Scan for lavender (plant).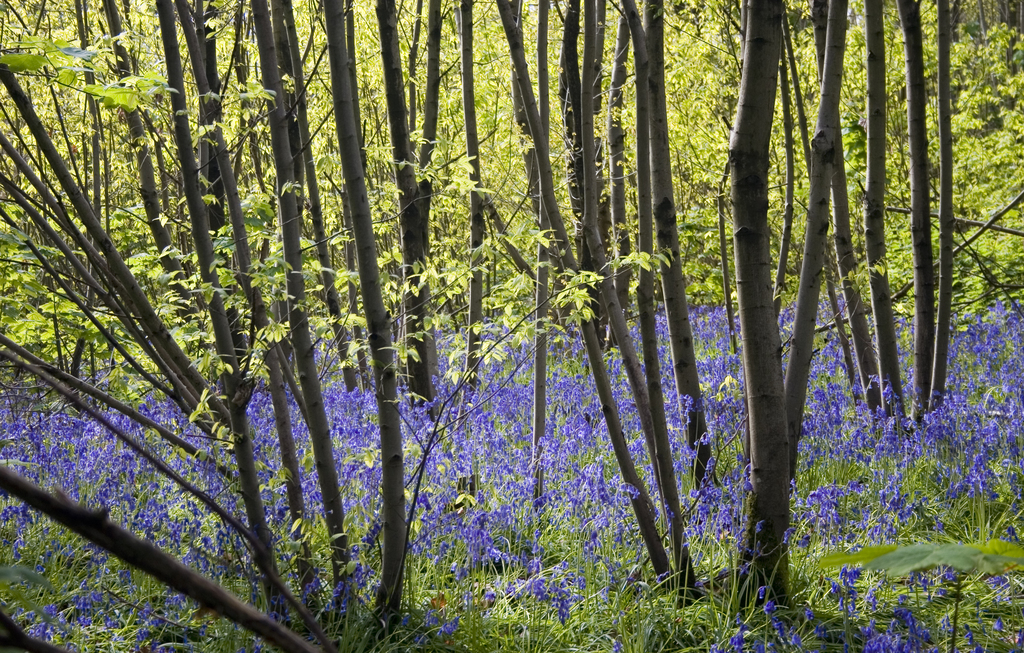
Scan result: 858:599:936:652.
